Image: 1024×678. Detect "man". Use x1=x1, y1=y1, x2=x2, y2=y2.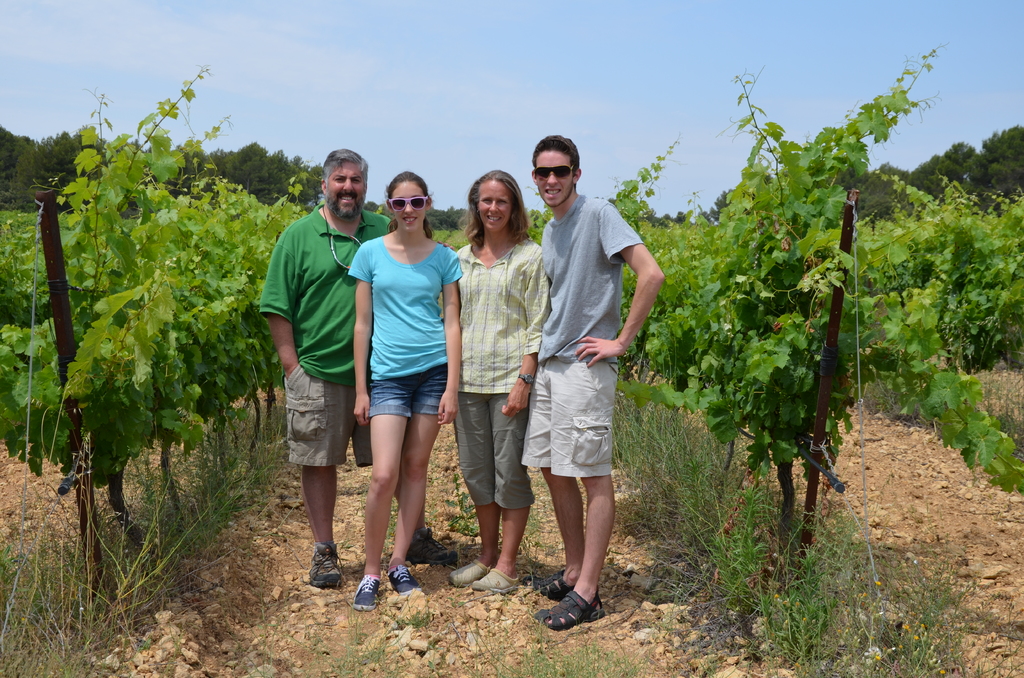
x1=509, y1=129, x2=653, y2=620.
